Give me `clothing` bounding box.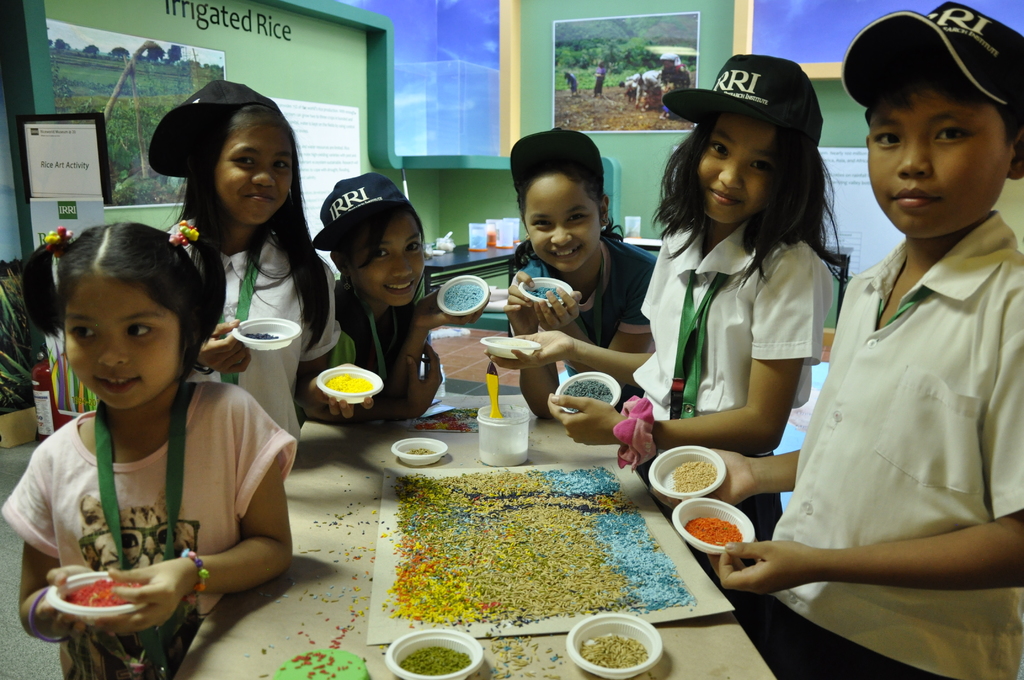
[left=684, top=463, right=774, bottom=560].
